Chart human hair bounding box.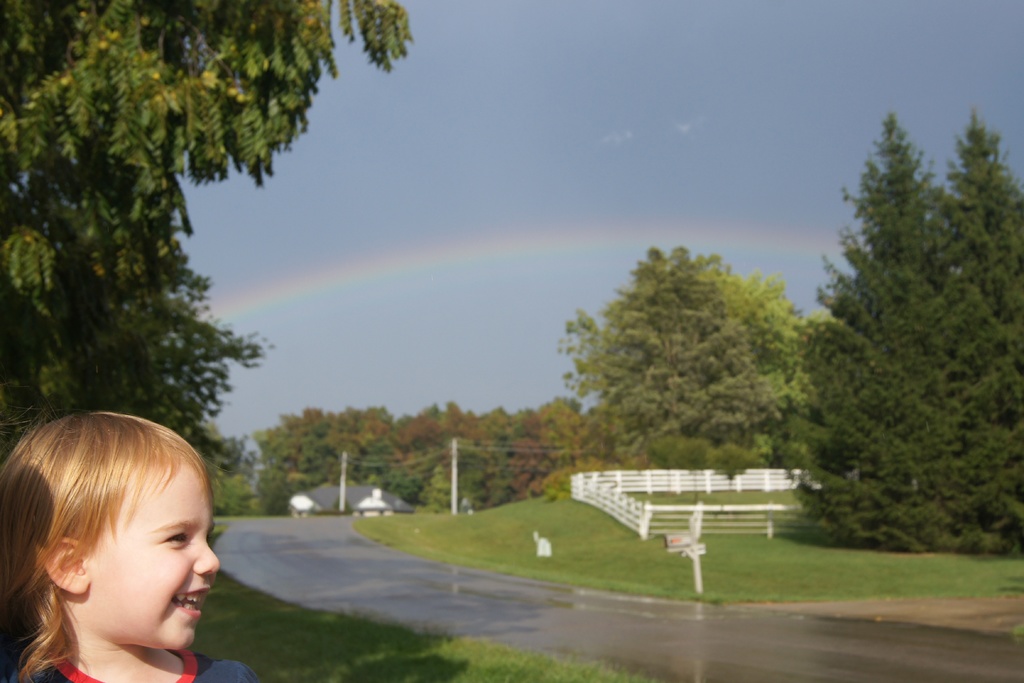
Charted: select_region(0, 402, 218, 682).
